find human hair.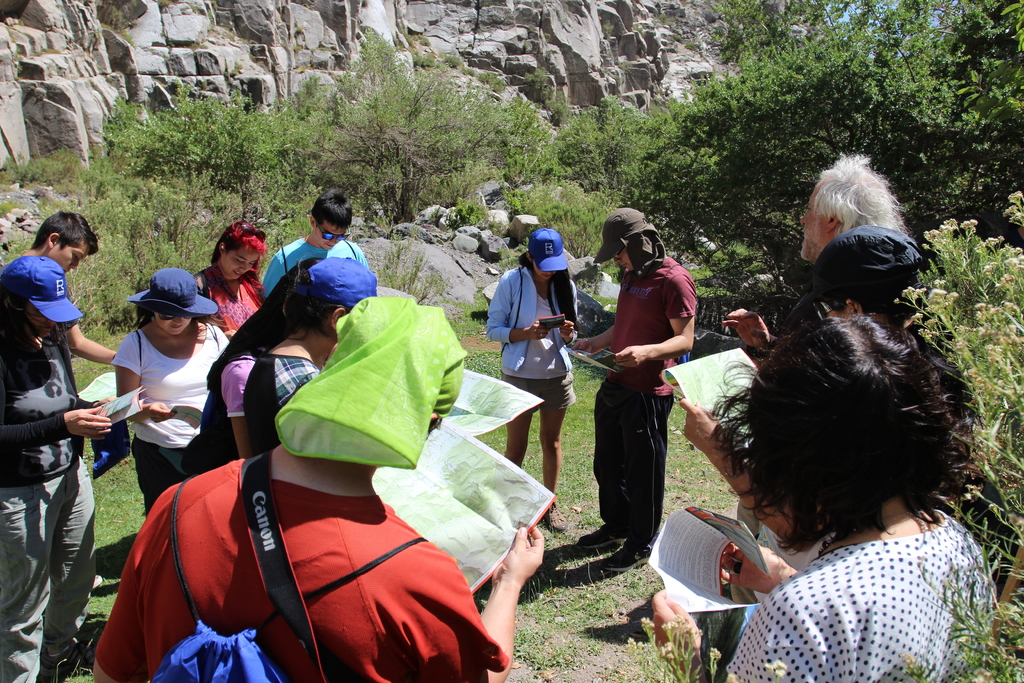
detection(808, 151, 911, 245).
